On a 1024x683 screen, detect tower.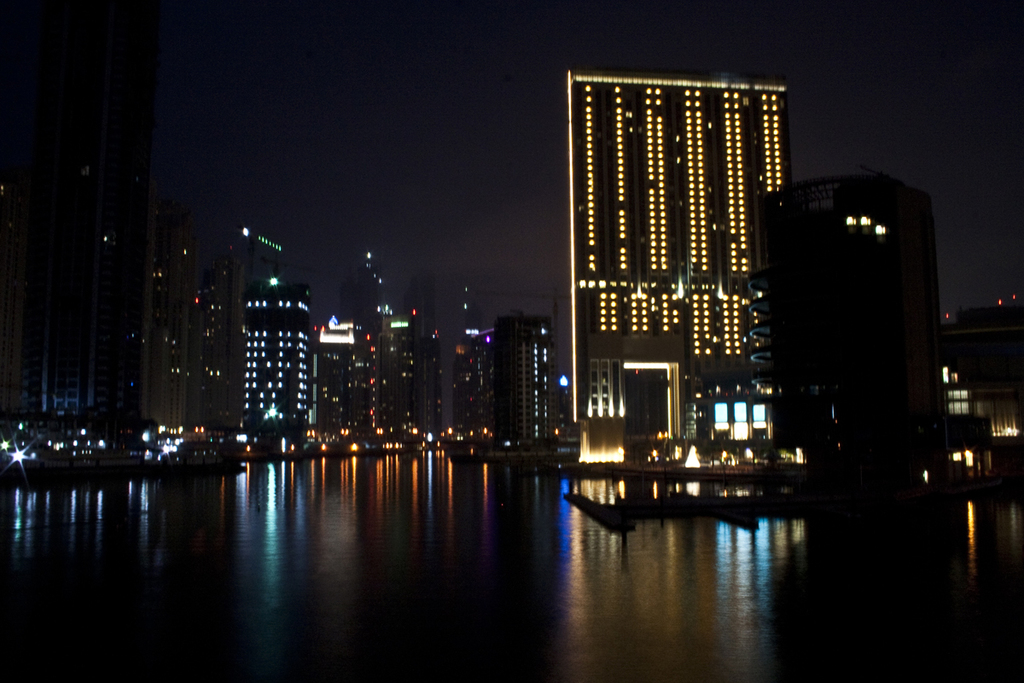
[558,67,801,450].
